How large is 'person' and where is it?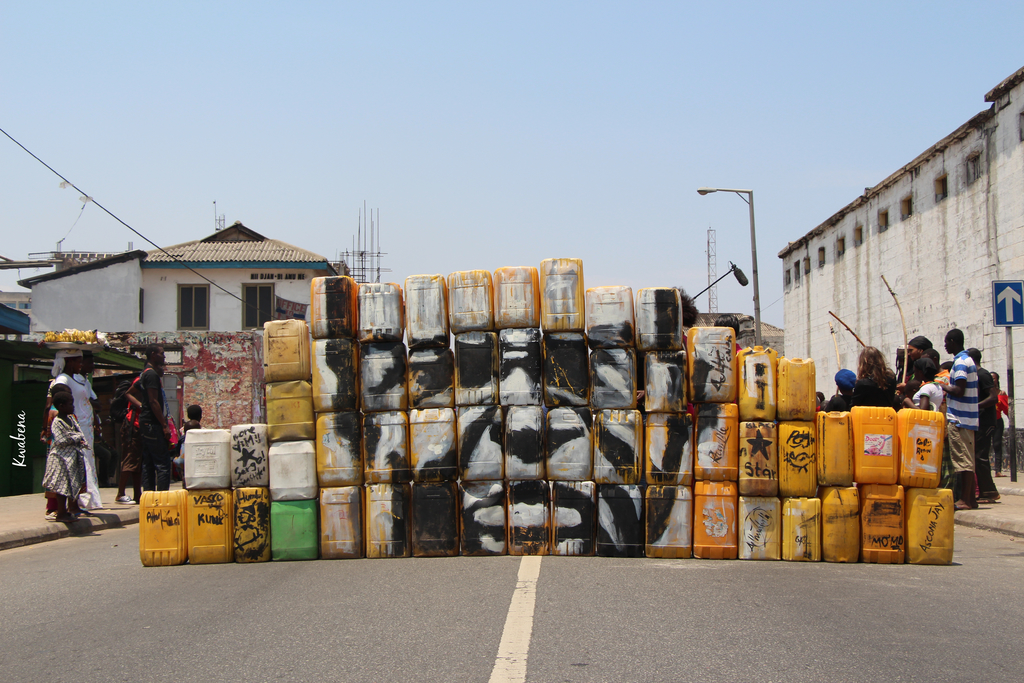
Bounding box: box=[179, 402, 202, 479].
